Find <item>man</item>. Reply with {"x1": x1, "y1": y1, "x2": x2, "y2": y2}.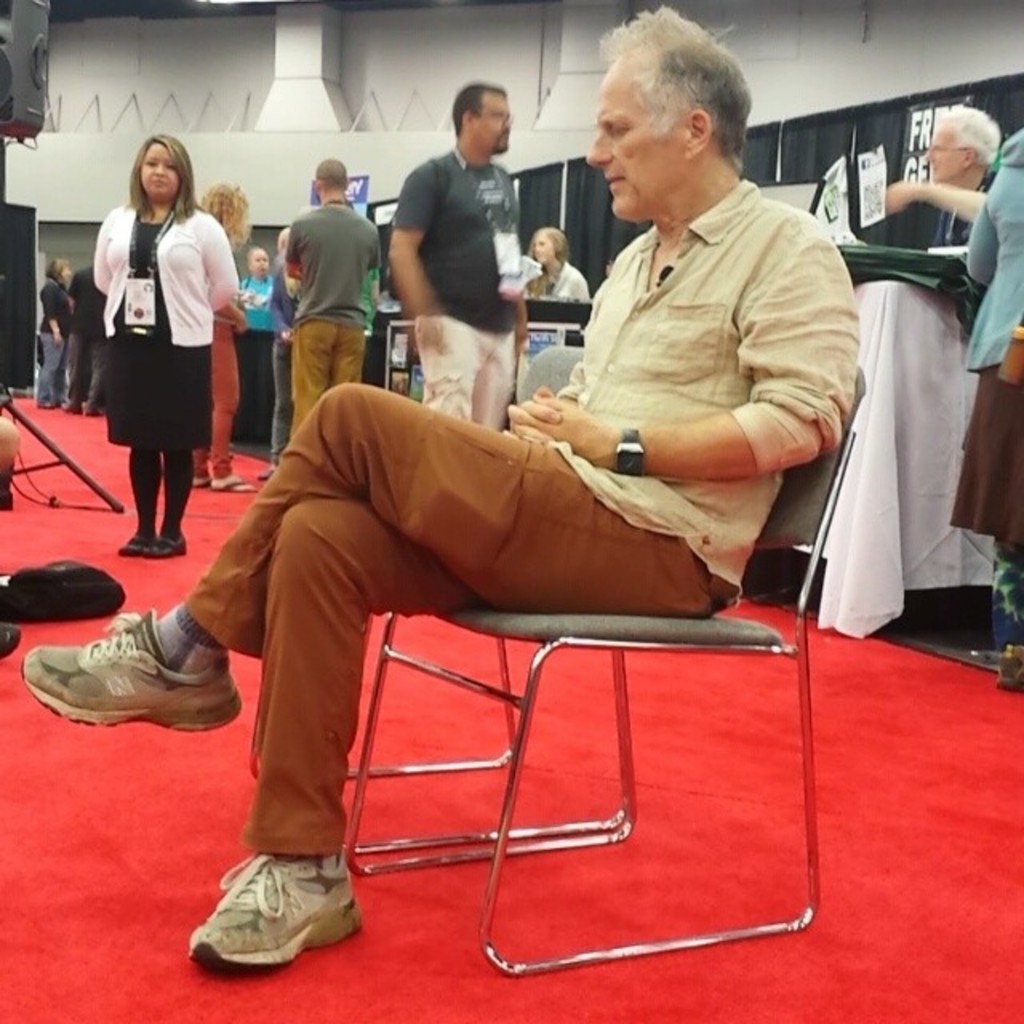
{"x1": 274, "y1": 226, "x2": 288, "y2": 253}.
